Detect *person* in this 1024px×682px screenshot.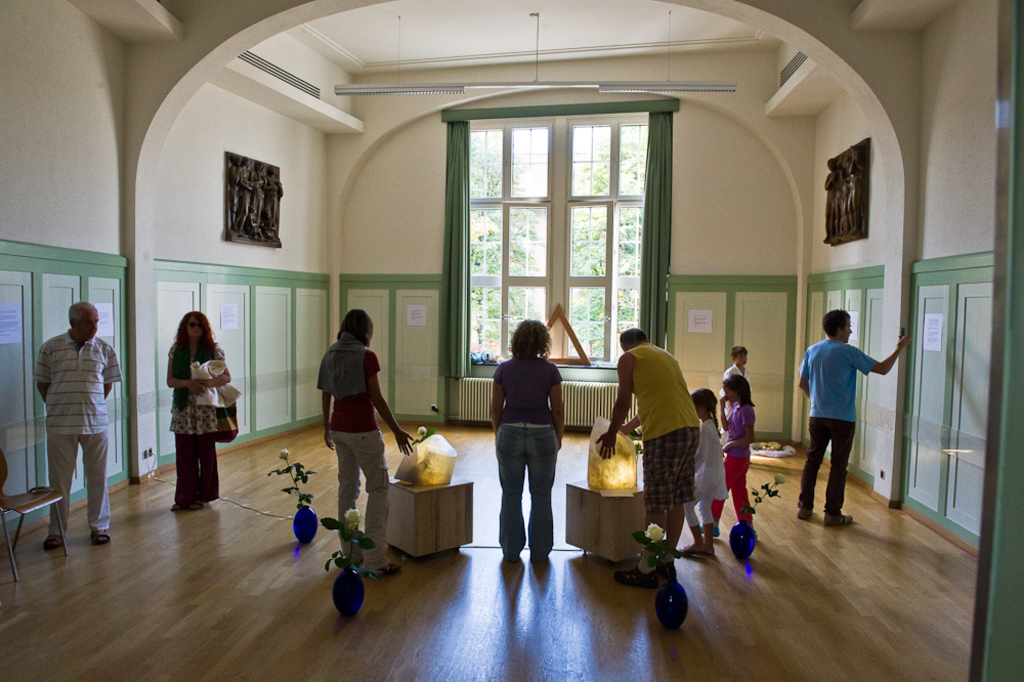
Detection: <region>316, 309, 419, 577</region>.
